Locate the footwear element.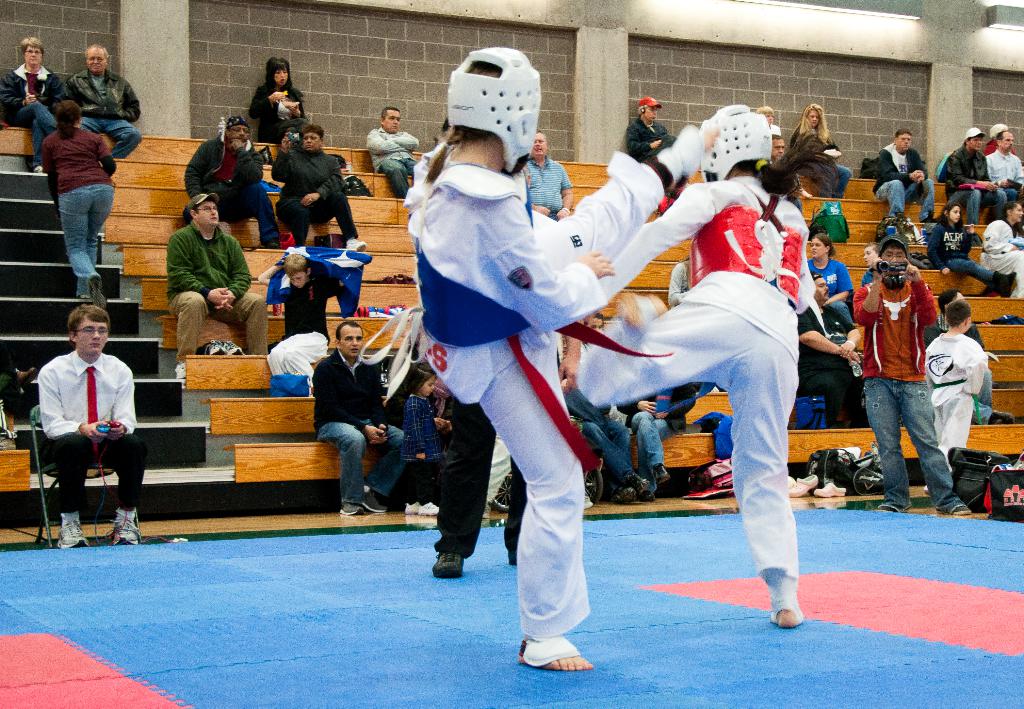
Element bbox: bbox=[637, 472, 654, 493].
